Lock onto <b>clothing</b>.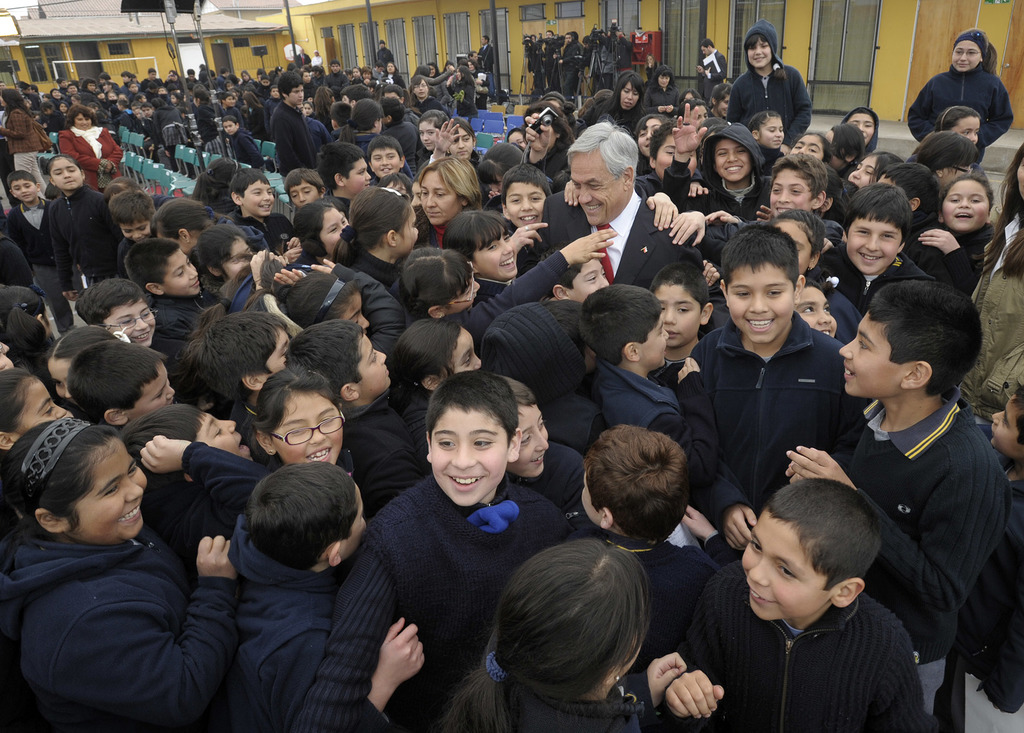
Locked: (left=271, top=99, right=312, bottom=169).
